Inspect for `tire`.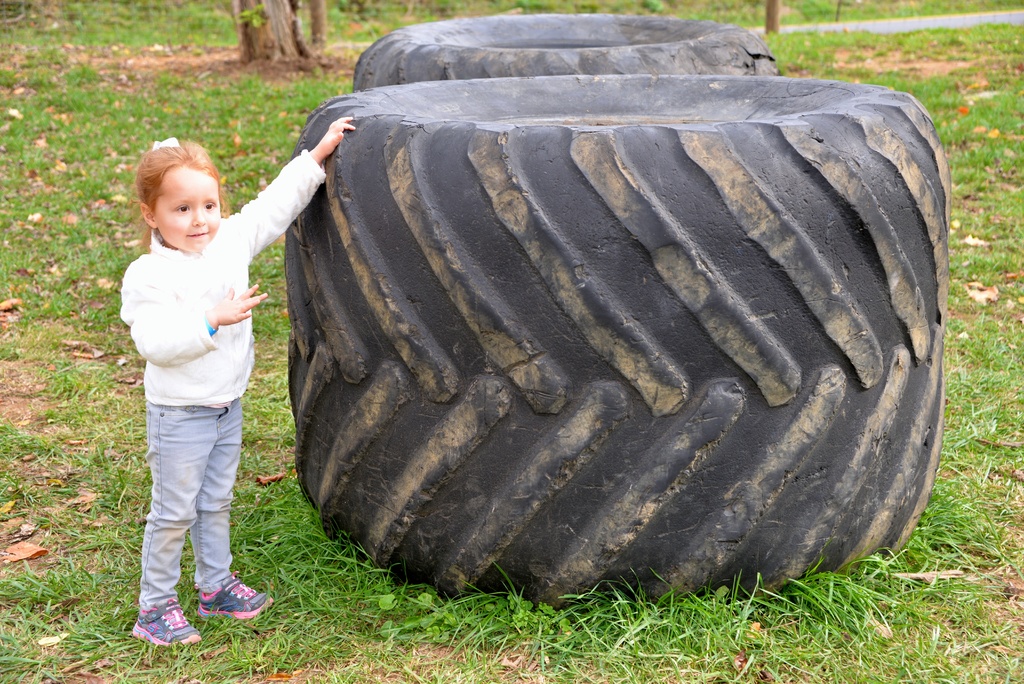
Inspection: 281:73:966:615.
